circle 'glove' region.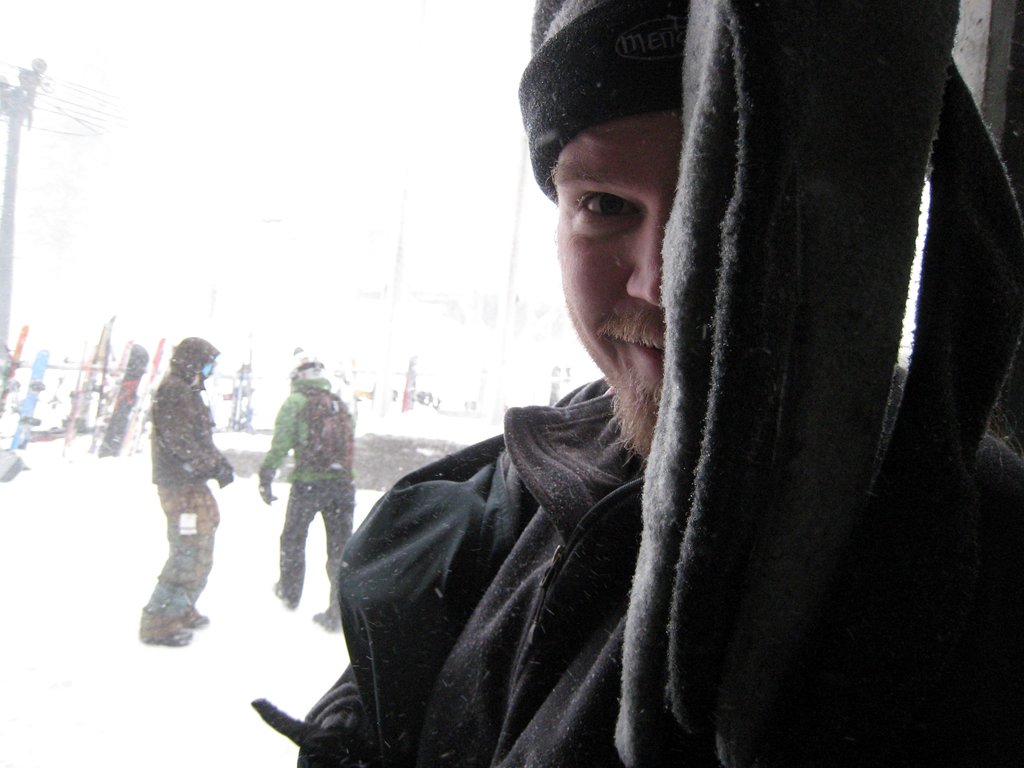
Region: Rect(212, 462, 234, 488).
